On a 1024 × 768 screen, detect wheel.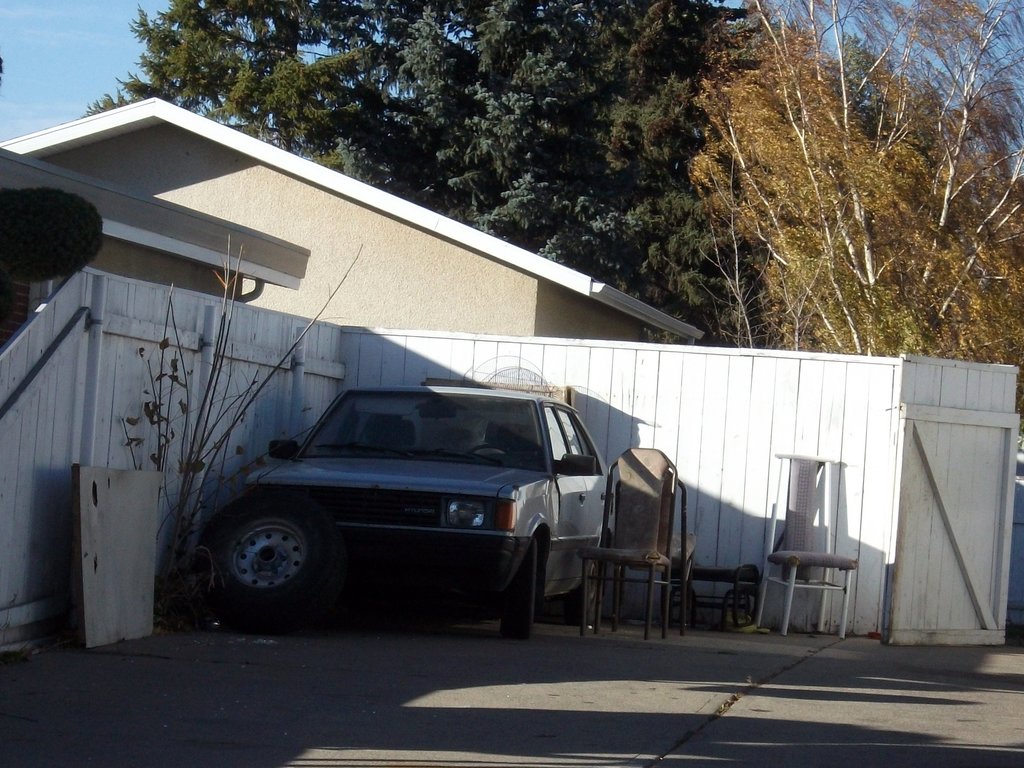
BBox(556, 538, 605, 627).
